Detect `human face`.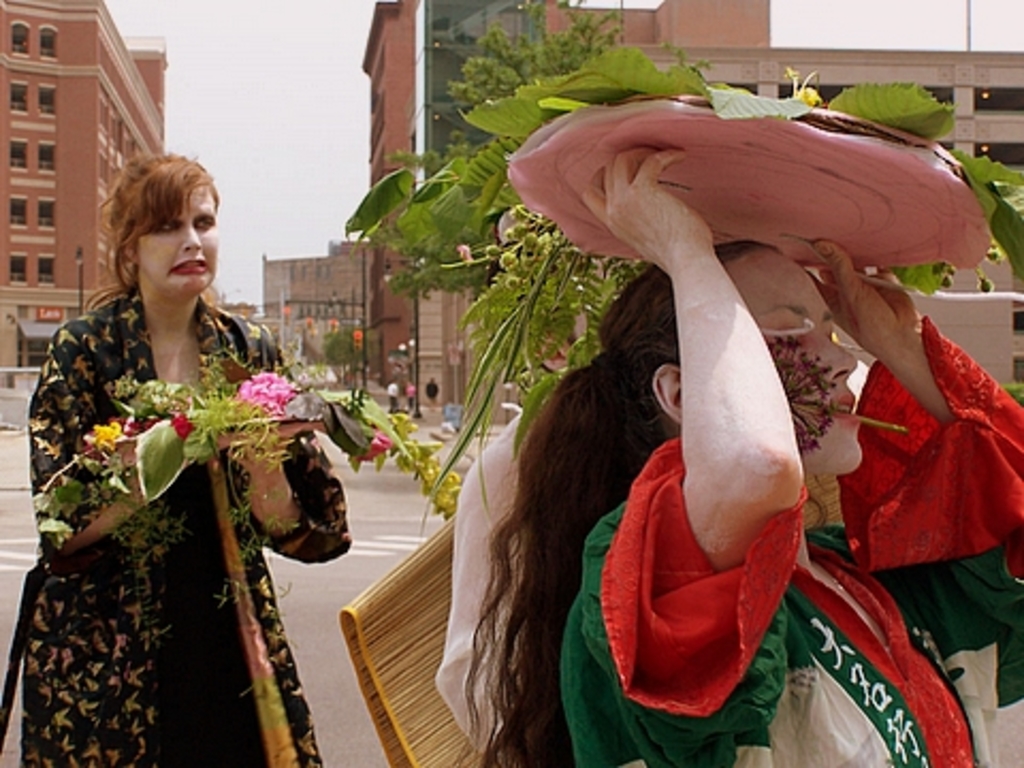
Detected at left=734, top=252, right=864, bottom=469.
